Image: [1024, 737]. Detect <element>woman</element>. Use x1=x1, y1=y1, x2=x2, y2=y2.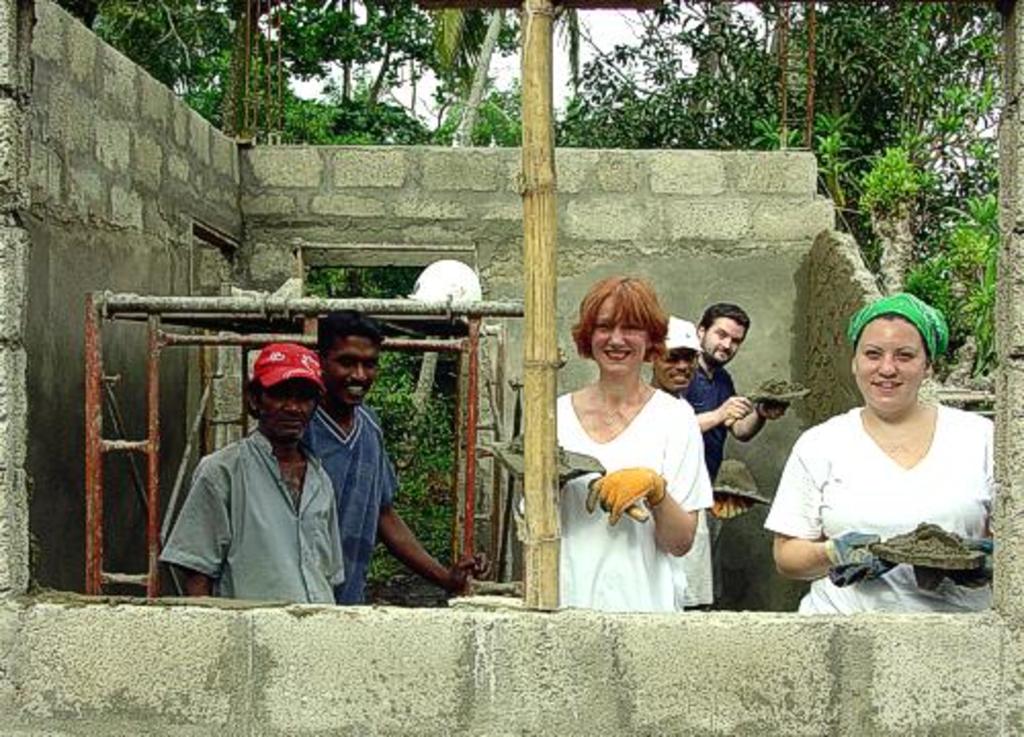
x1=770, y1=295, x2=1001, y2=620.
